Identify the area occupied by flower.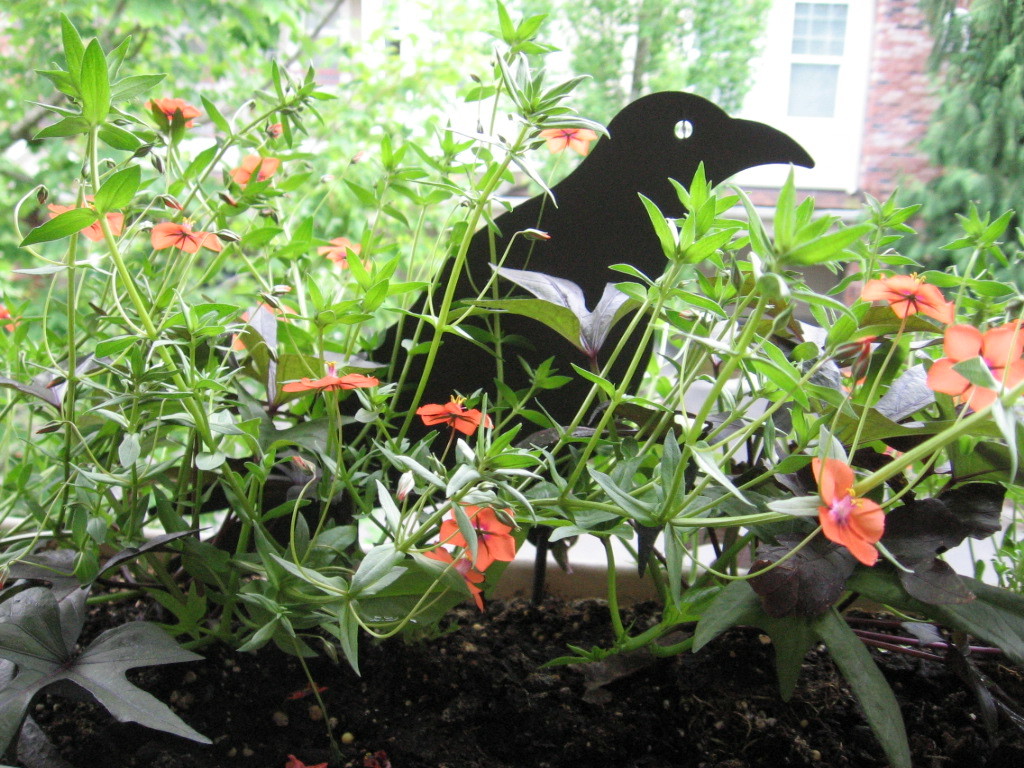
Area: bbox=(319, 235, 371, 268).
